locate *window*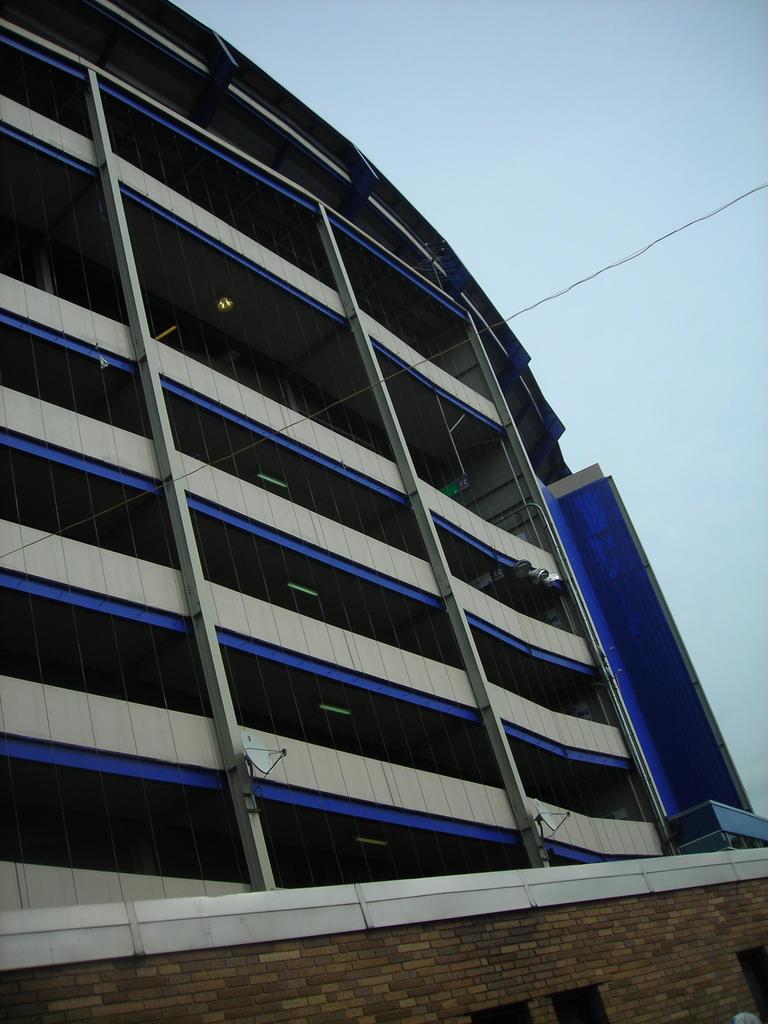
[left=0, top=316, right=159, bottom=442]
